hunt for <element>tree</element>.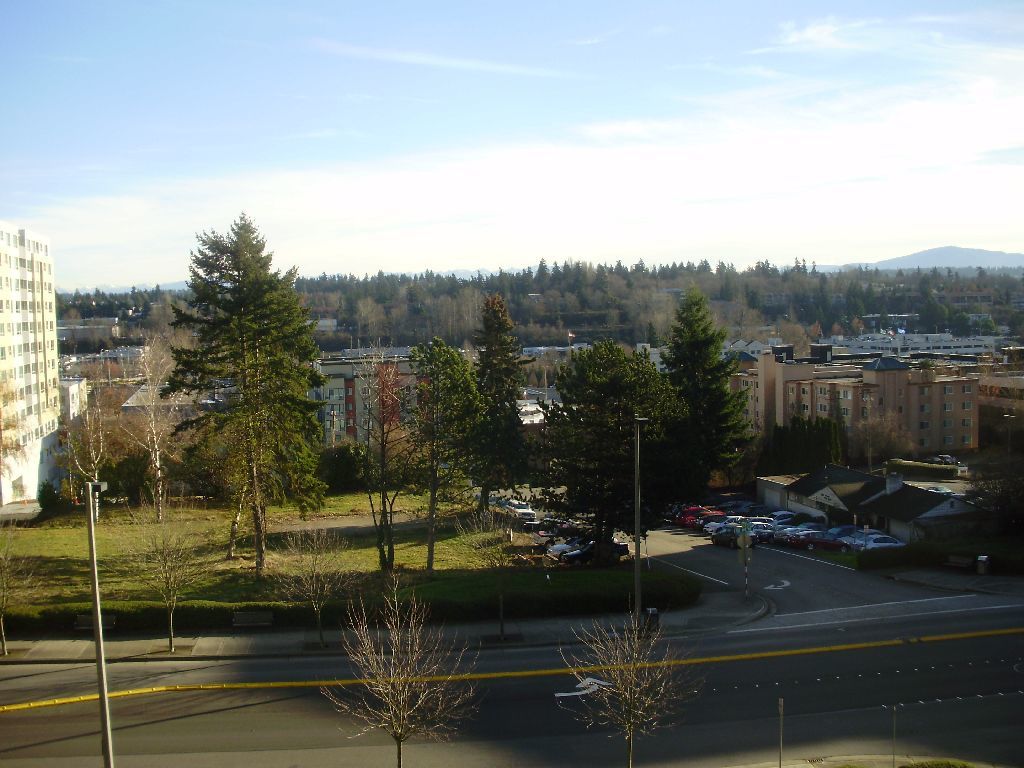
Hunted down at (left=125, top=524, right=225, bottom=653).
